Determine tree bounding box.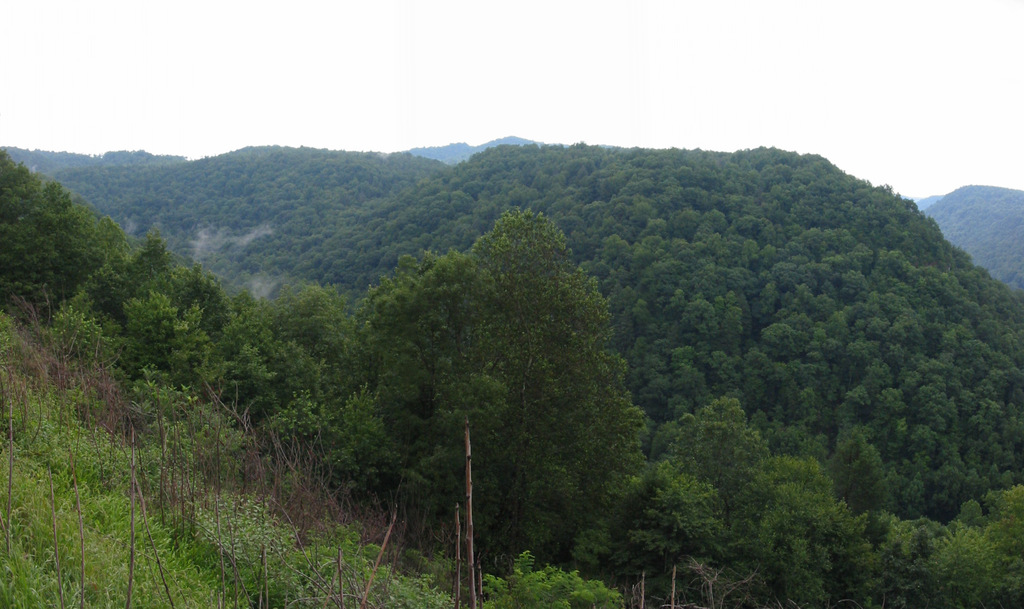
Determined: l=431, t=177, r=643, b=551.
